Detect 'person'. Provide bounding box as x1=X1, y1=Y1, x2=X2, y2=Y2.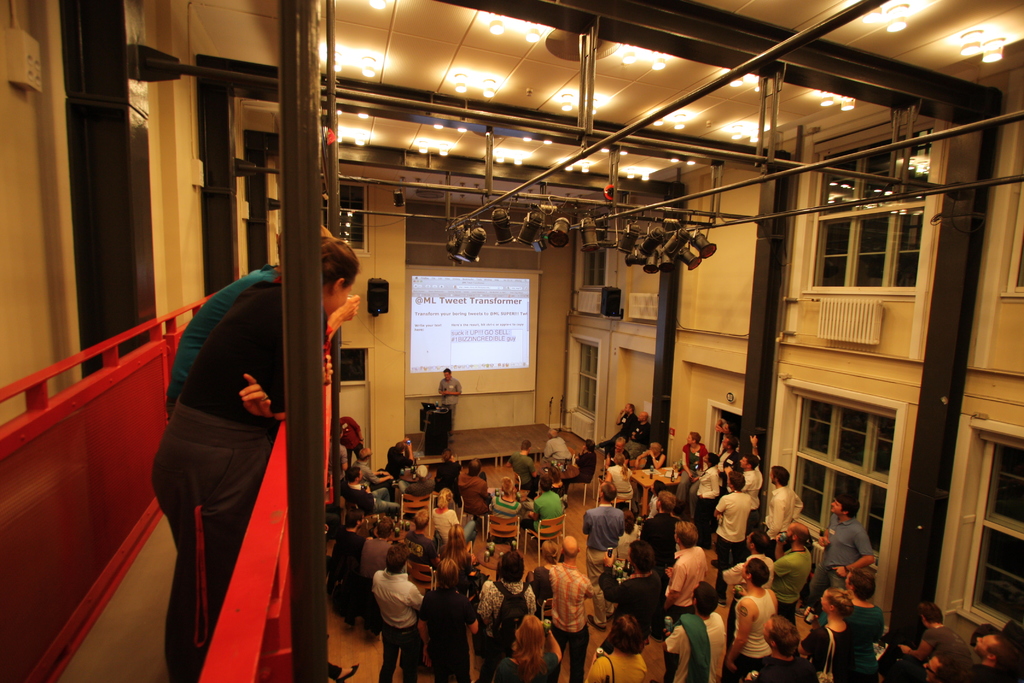
x1=563, y1=438, x2=595, y2=501.
